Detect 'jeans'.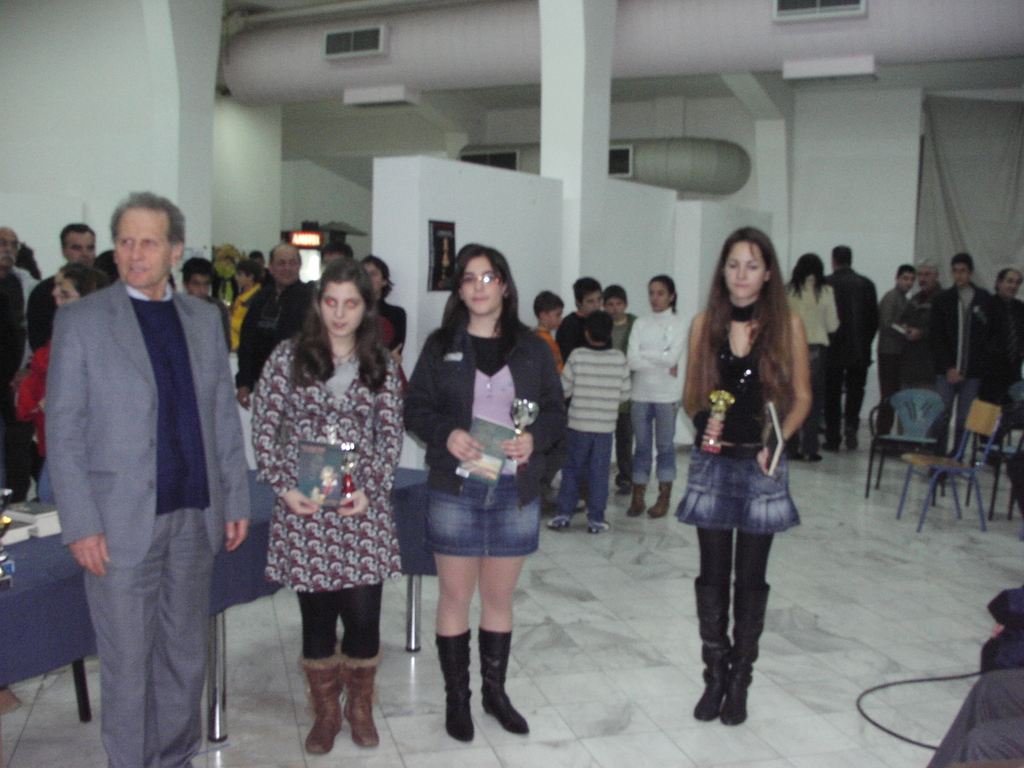
Detected at 669/435/806/529.
